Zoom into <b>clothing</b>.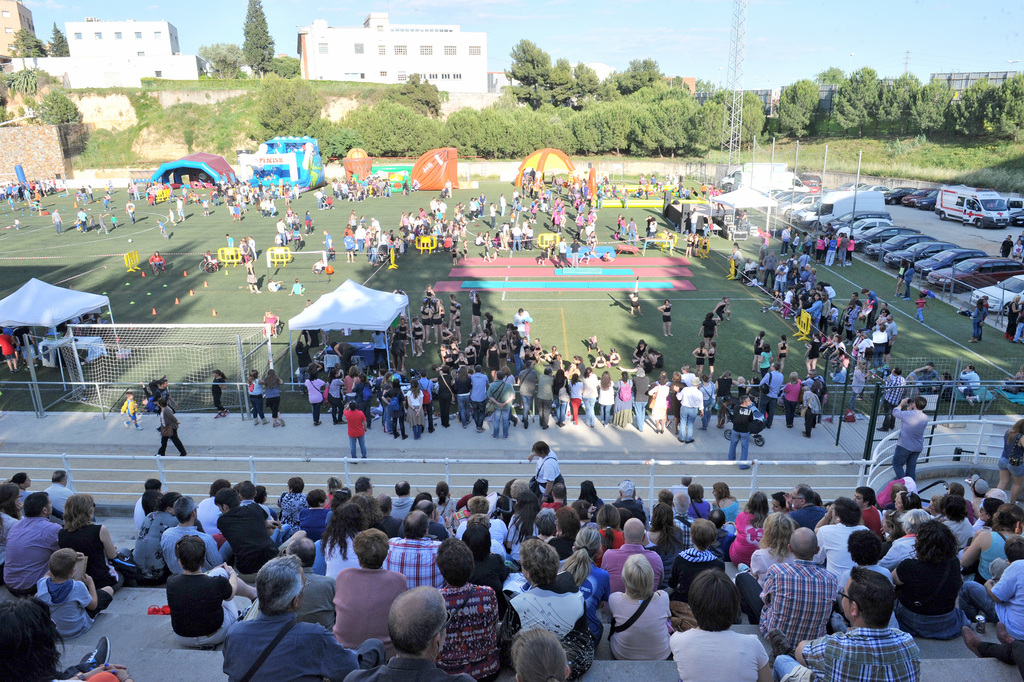
Zoom target: region(294, 568, 335, 631).
